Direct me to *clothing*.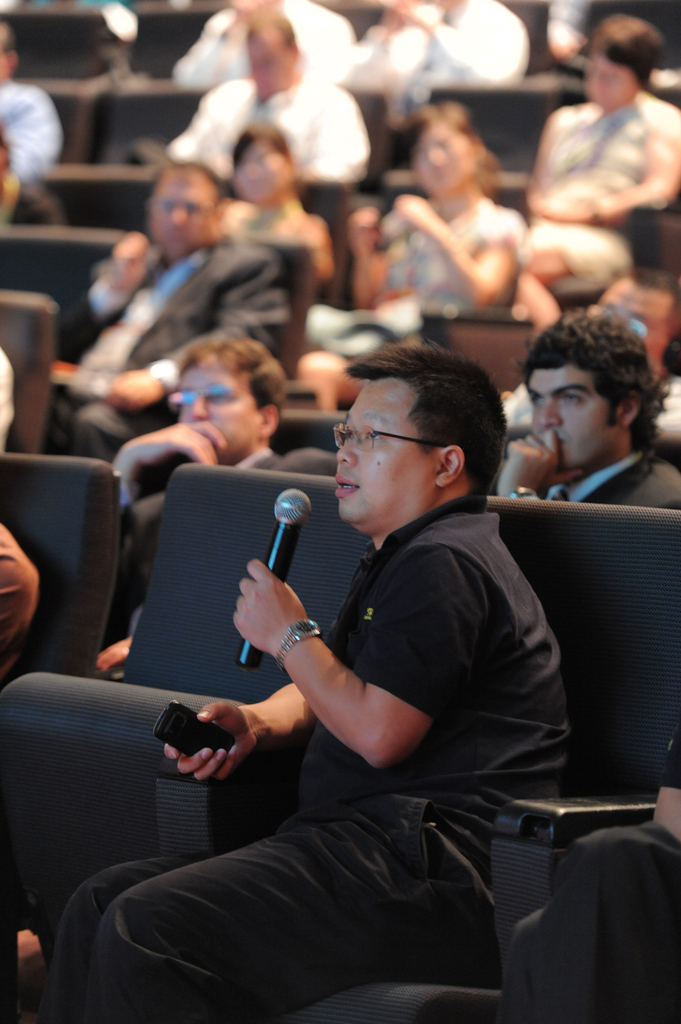
Direction: Rect(121, 442, 337, 605).
